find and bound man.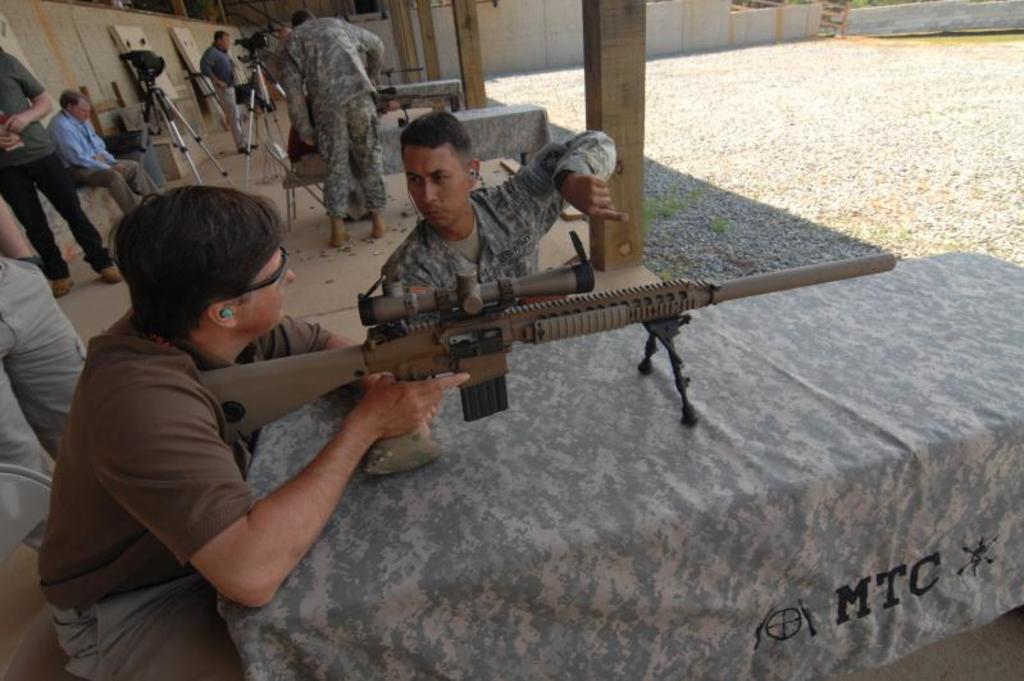
Bound: 258,8,387,219.
